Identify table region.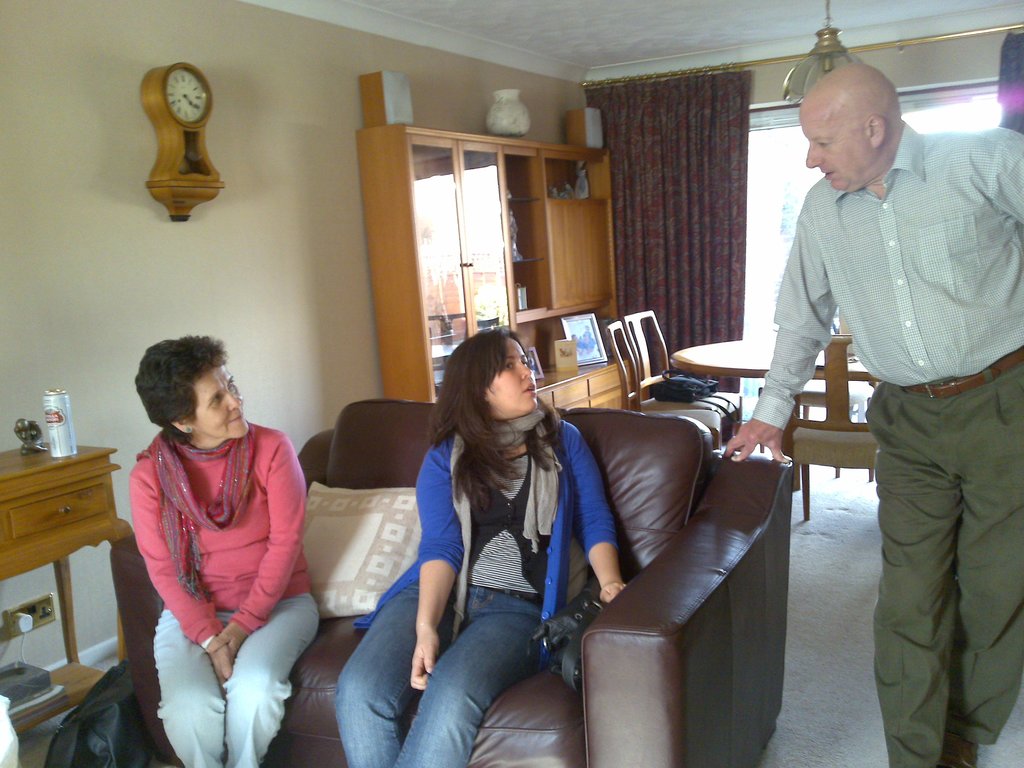
Region: 0,430,111,689.
